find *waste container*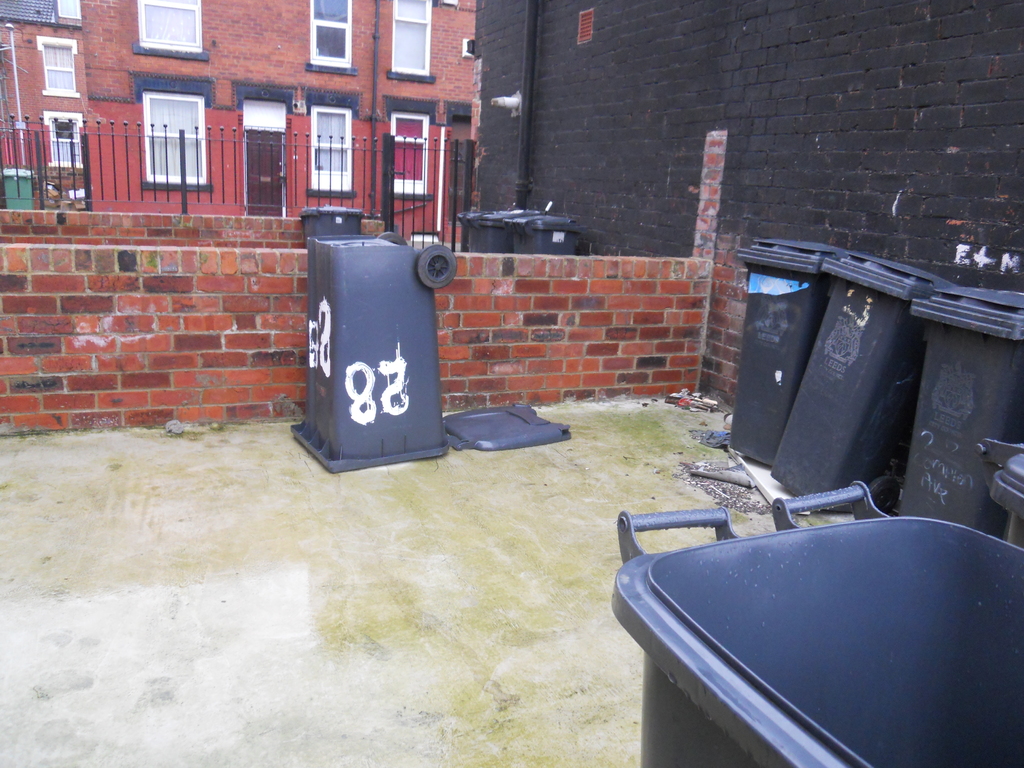
(left=745, top=233, right=851, bottom=471)
